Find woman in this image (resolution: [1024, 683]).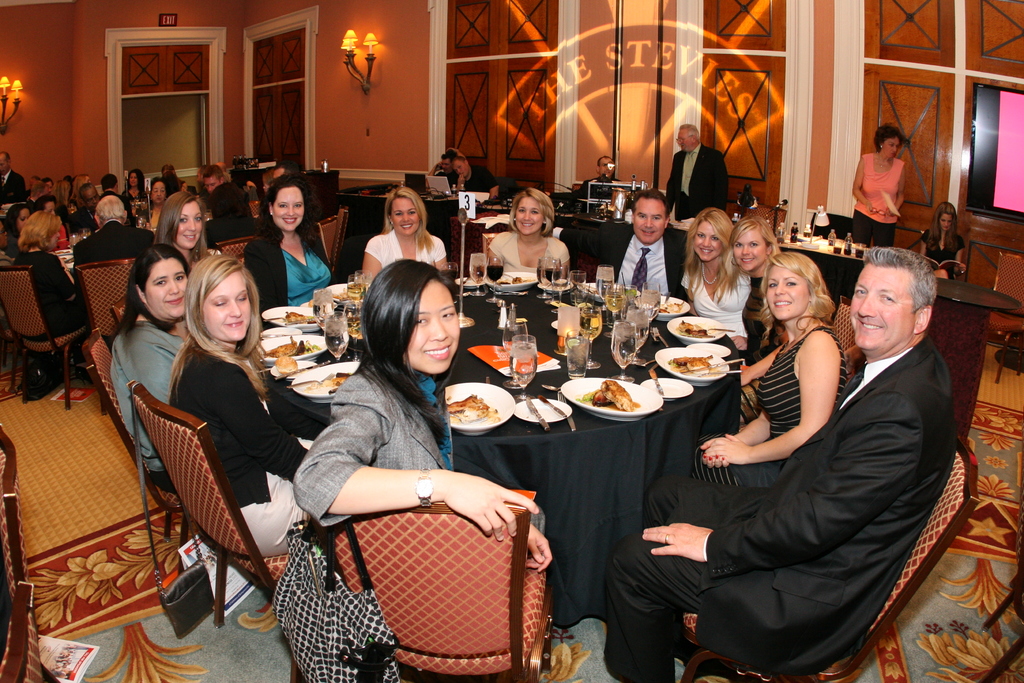
240/169/345/308.
